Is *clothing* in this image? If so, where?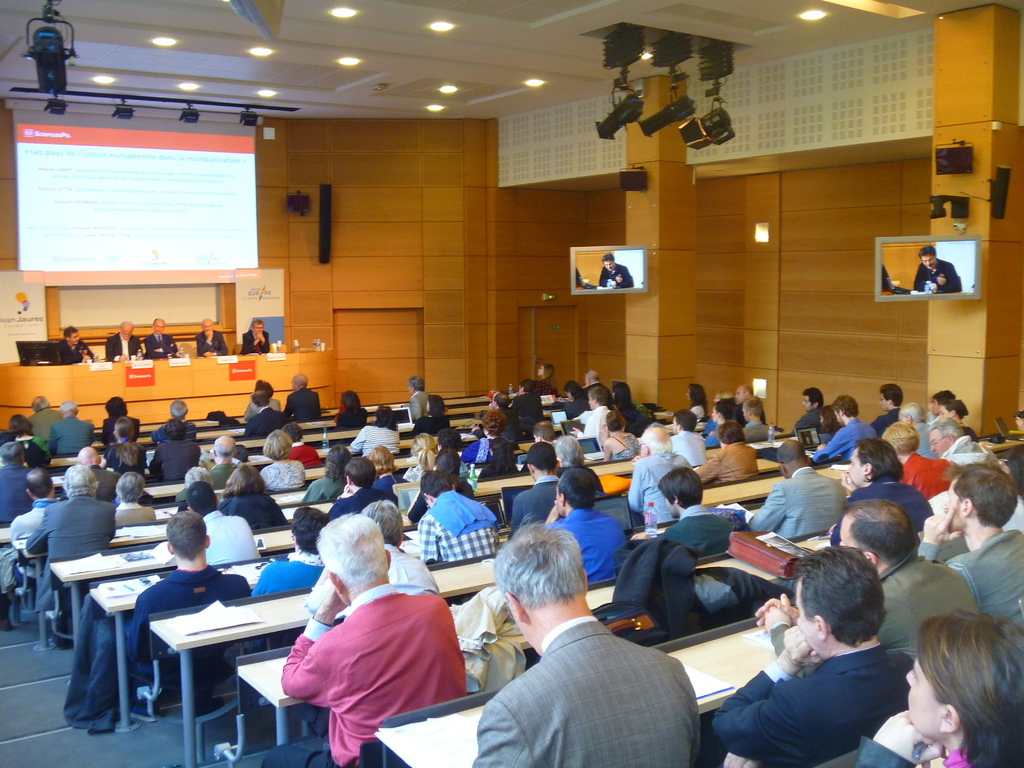
Yes, at bbox=[728, 400, 767, 431].
